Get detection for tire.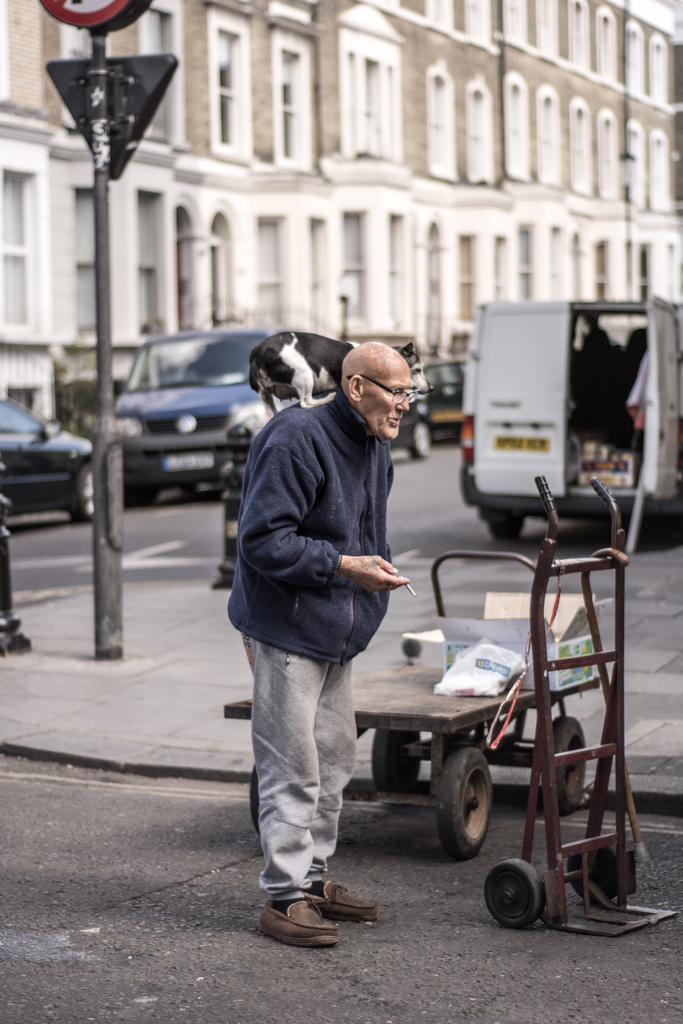
Detection: box(483, 860, 548, 930).
